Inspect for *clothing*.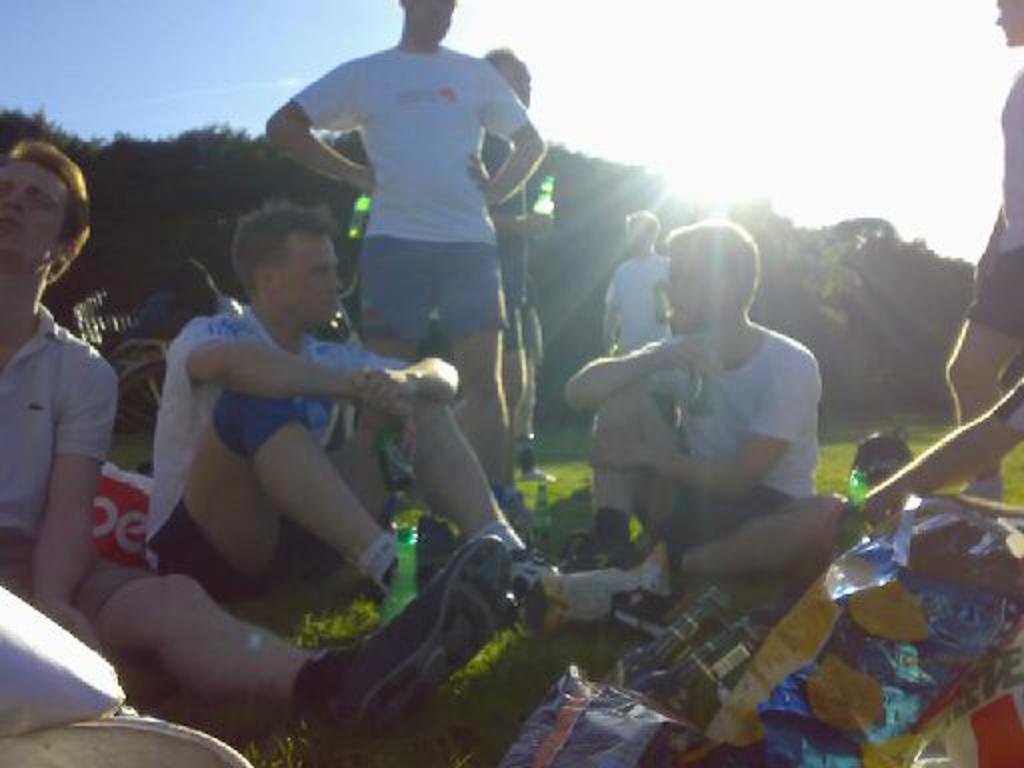
Inspection: bbox(554, 326, 810, 596).
